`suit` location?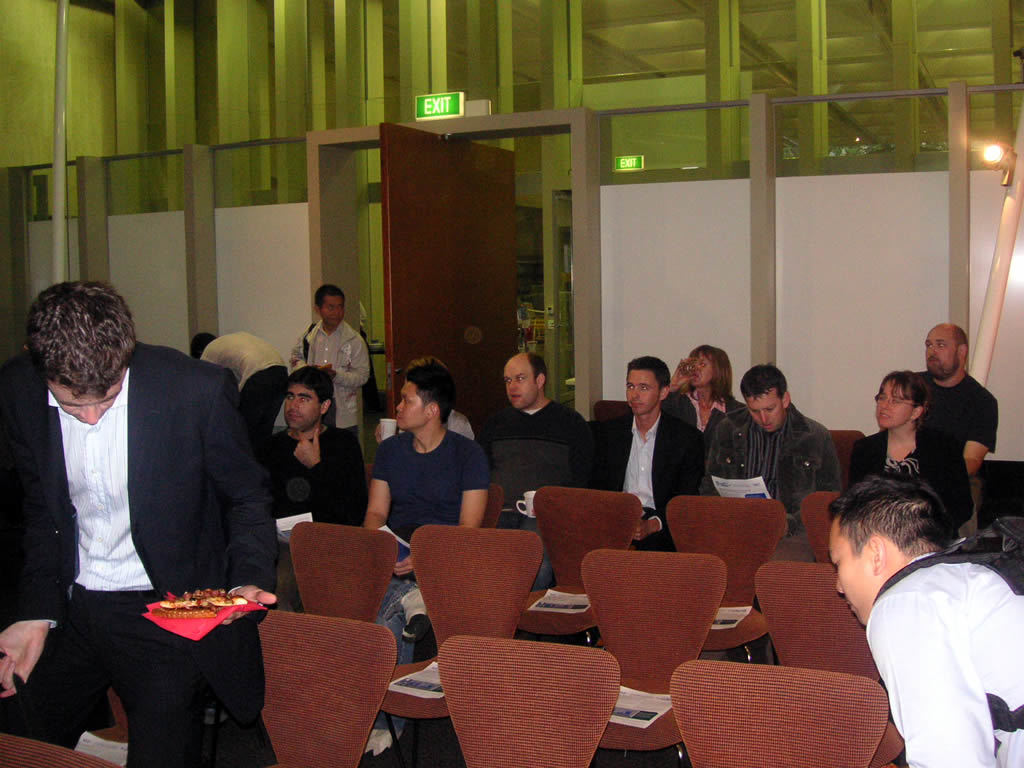
(x1=847, y1=428, x2=978, y2=539)
